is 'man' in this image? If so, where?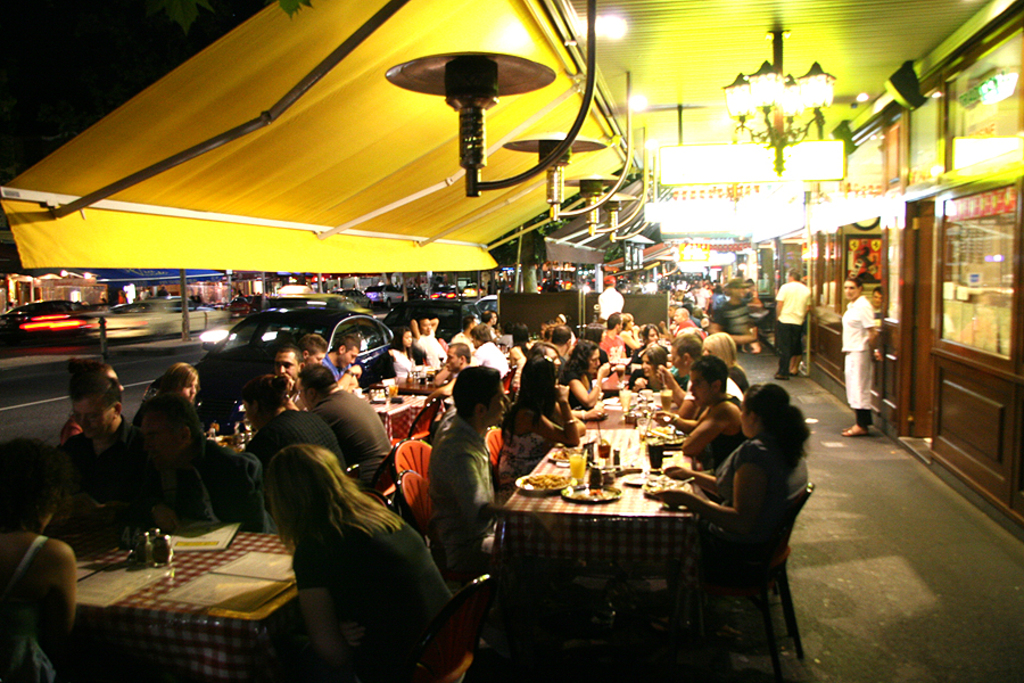
Yes, at crop(94, 395, 265, 535).
